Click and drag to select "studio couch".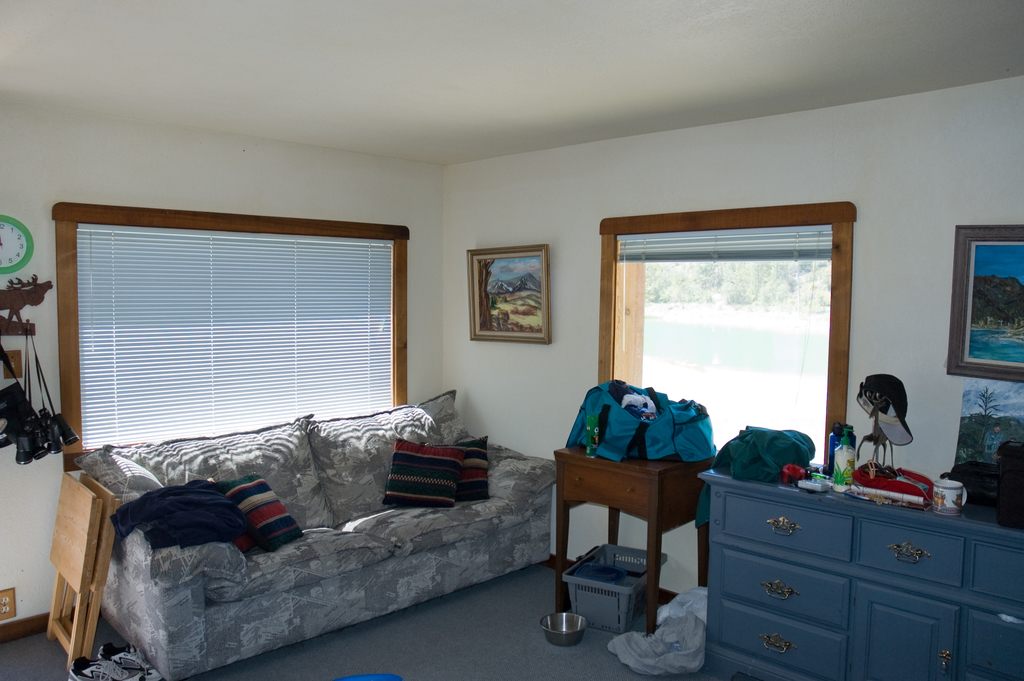
Selection: Rect(68, 388, 560, 680).
